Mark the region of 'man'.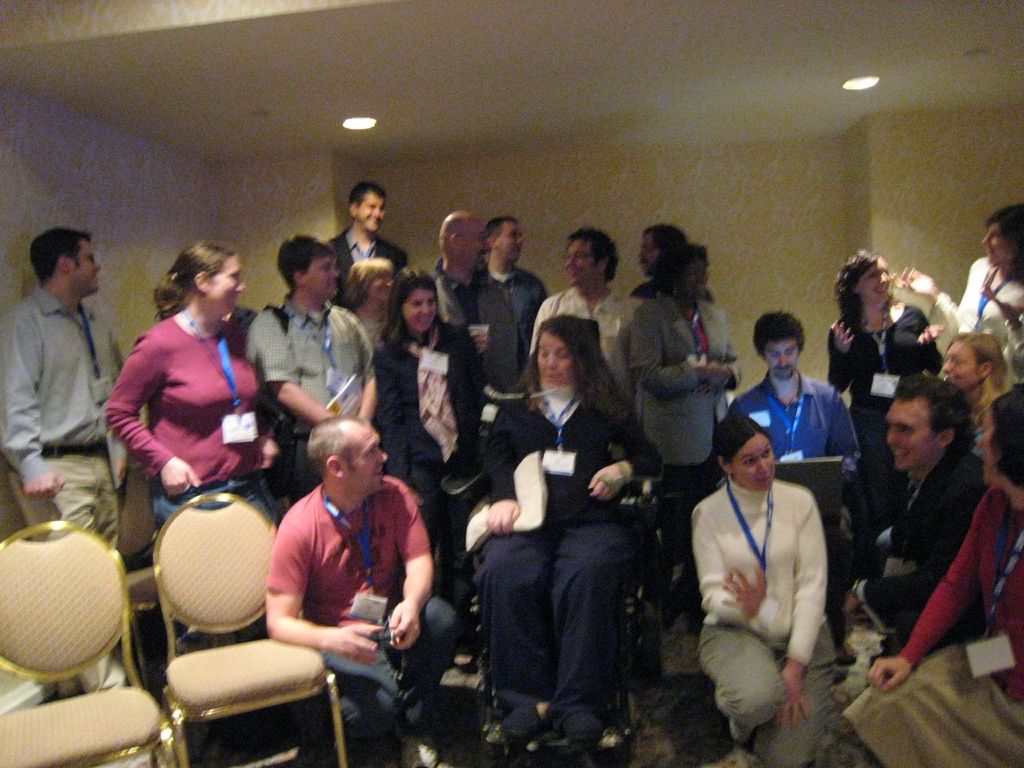
Region: 317/170/417/313.
